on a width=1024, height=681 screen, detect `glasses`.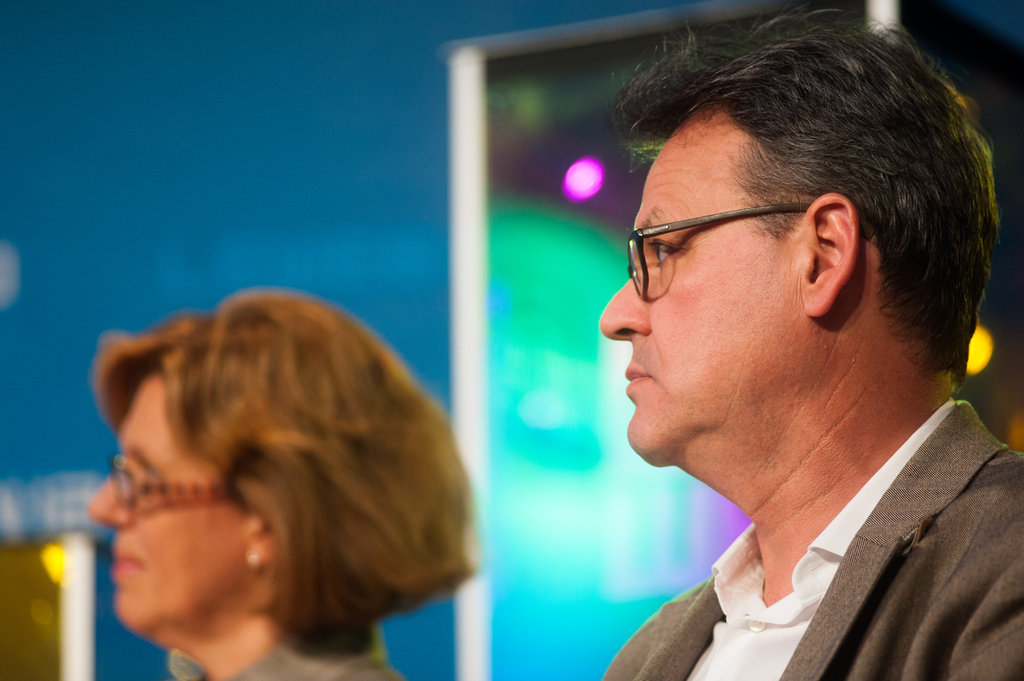
box=[625, 196, 860, 283].
